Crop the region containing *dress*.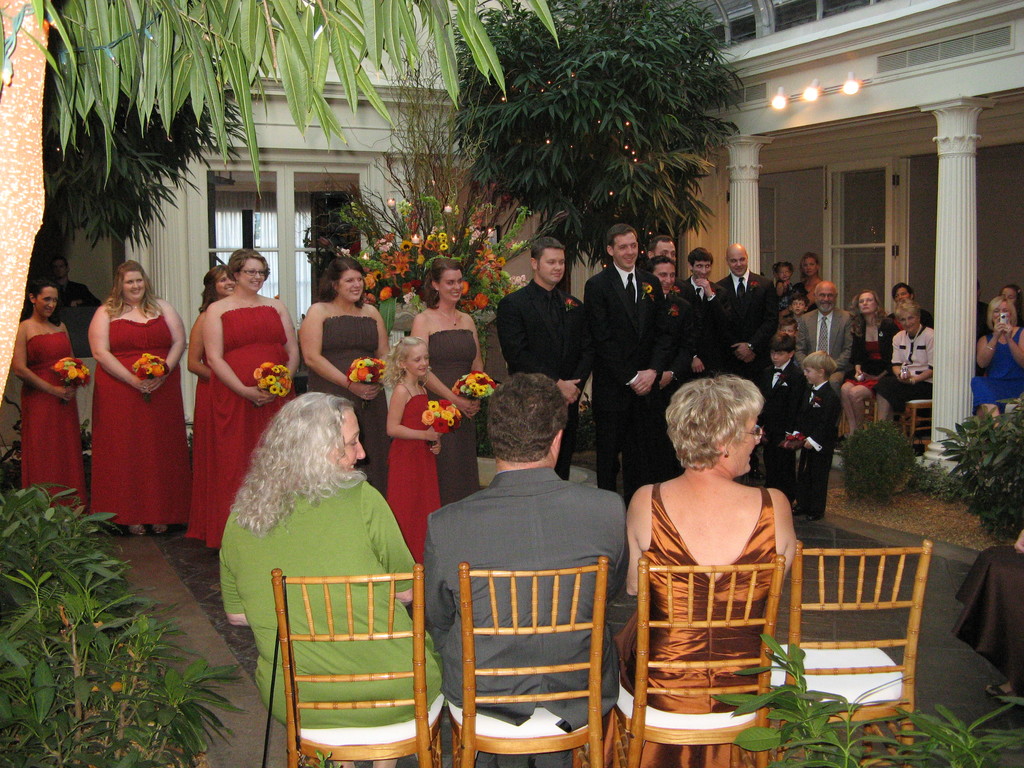
Crop region: x1=571, y1=483, x2=779, y2=767.
